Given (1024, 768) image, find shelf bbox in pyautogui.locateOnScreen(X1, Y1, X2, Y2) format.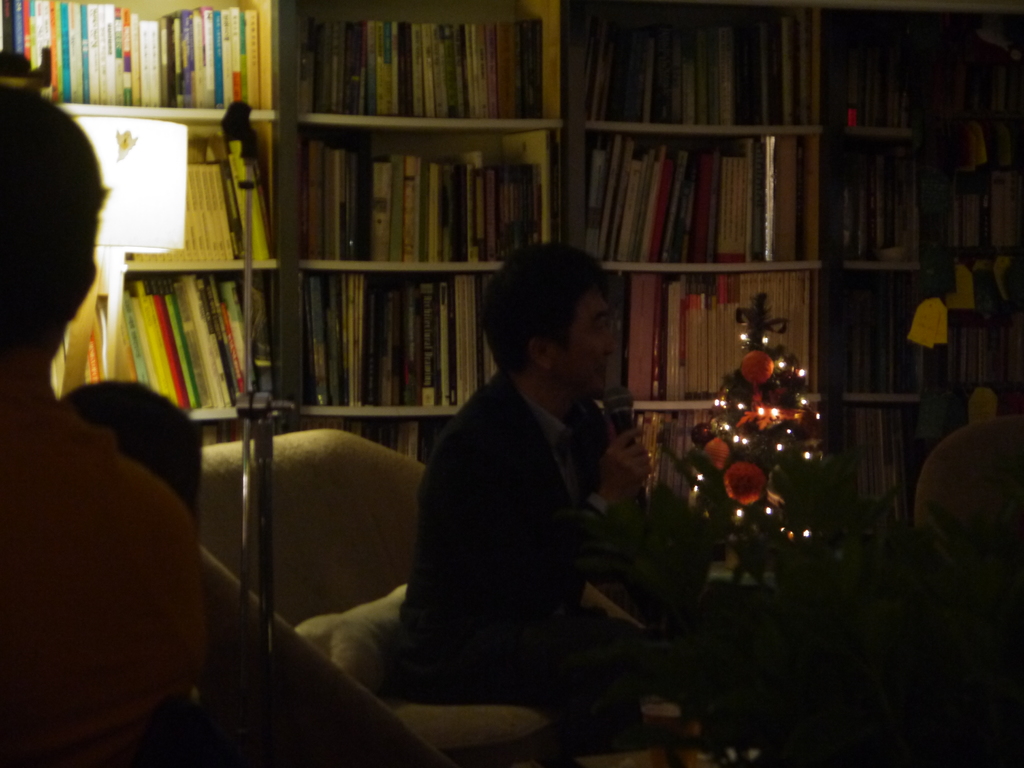
pyautogui.locateOnScreen(815, 1, 1023, 134).
